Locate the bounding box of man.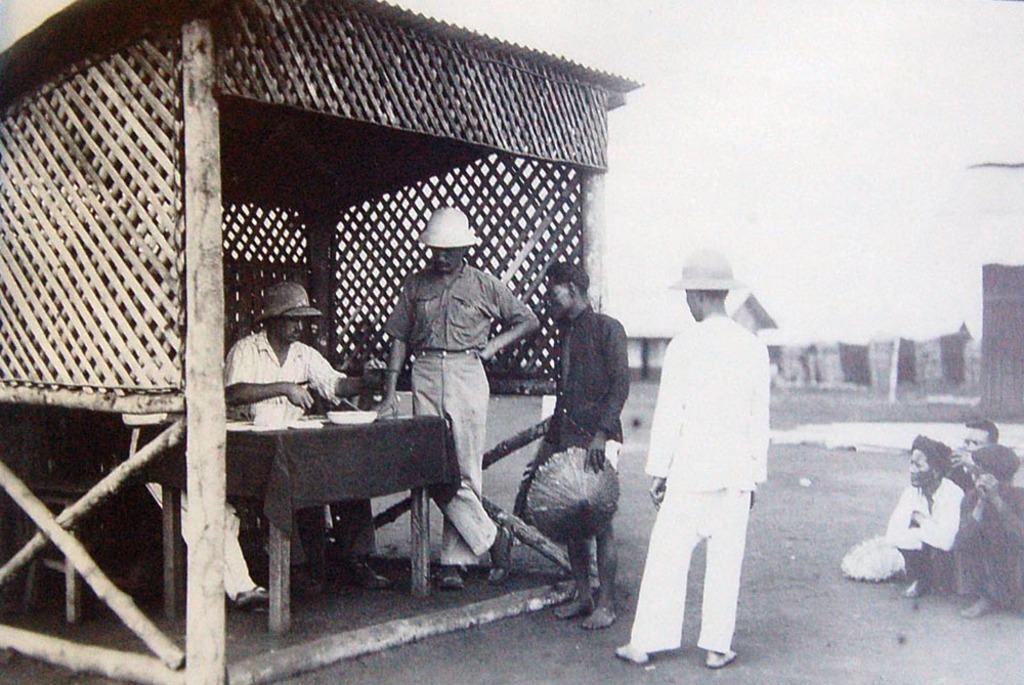
Bounding box: 374/209/546/593.
